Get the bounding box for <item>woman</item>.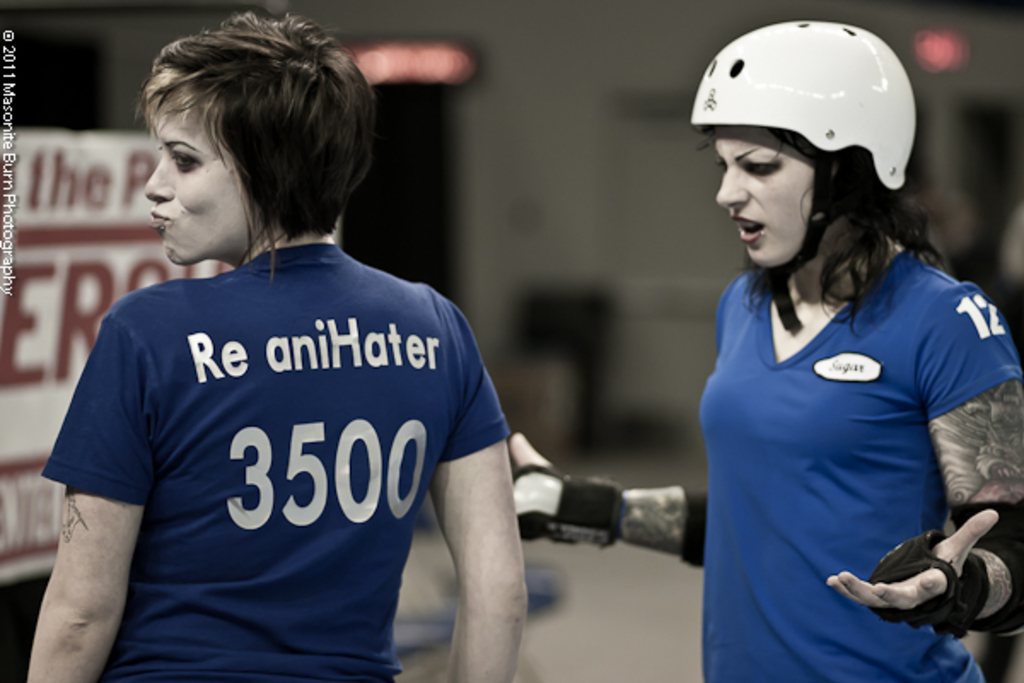
[left=507, top=20, right=1022, bottom=681].
